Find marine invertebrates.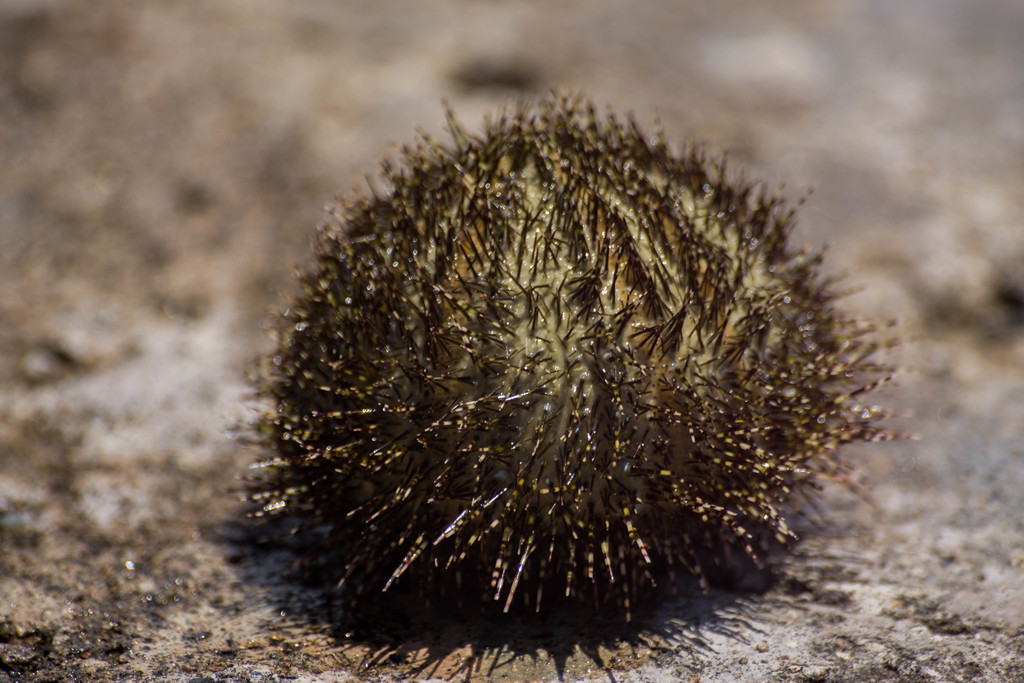
<box>235,69,916,654</box>.
